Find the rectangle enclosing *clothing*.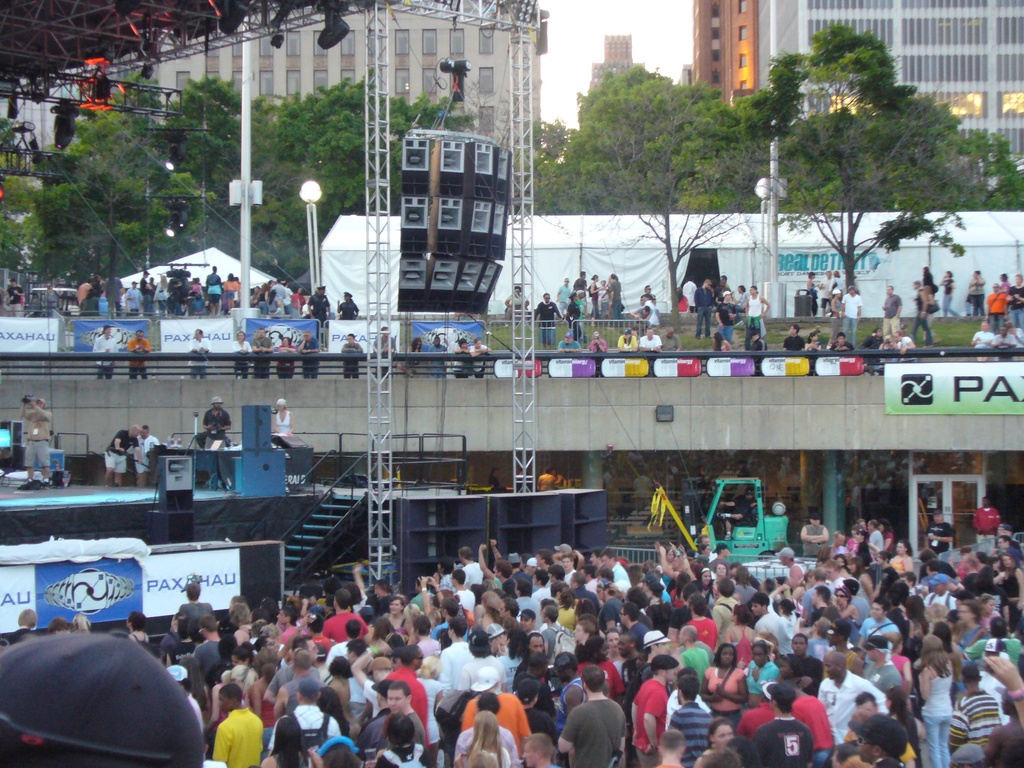
[x1=602, y1=596, x2=623, y2=632].
